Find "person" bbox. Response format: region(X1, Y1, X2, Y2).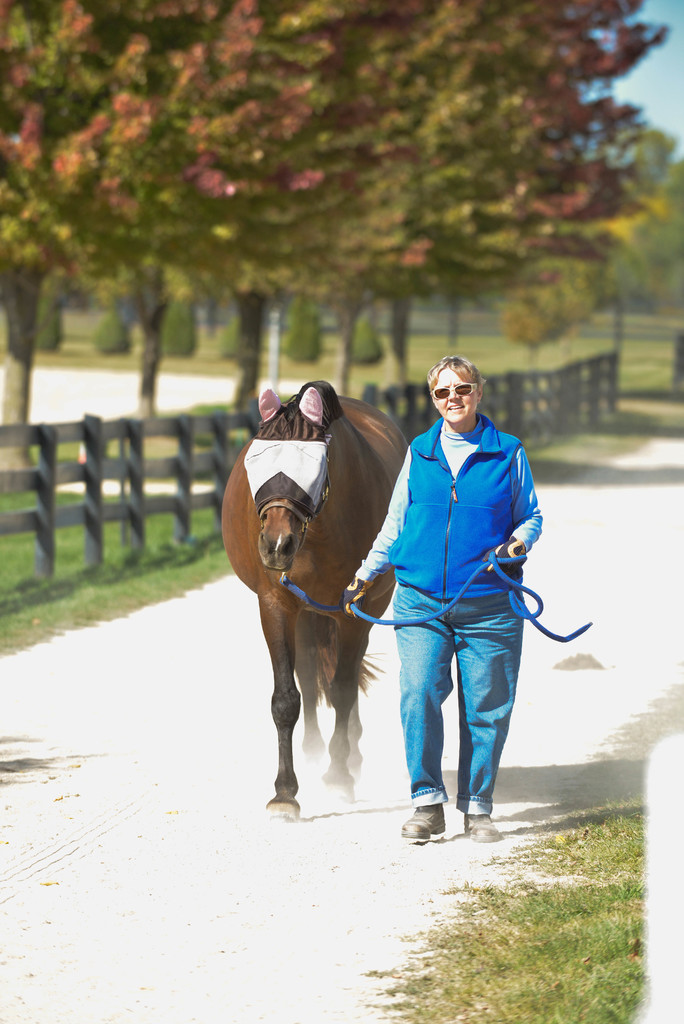
region(362, 331, 547, 852).
